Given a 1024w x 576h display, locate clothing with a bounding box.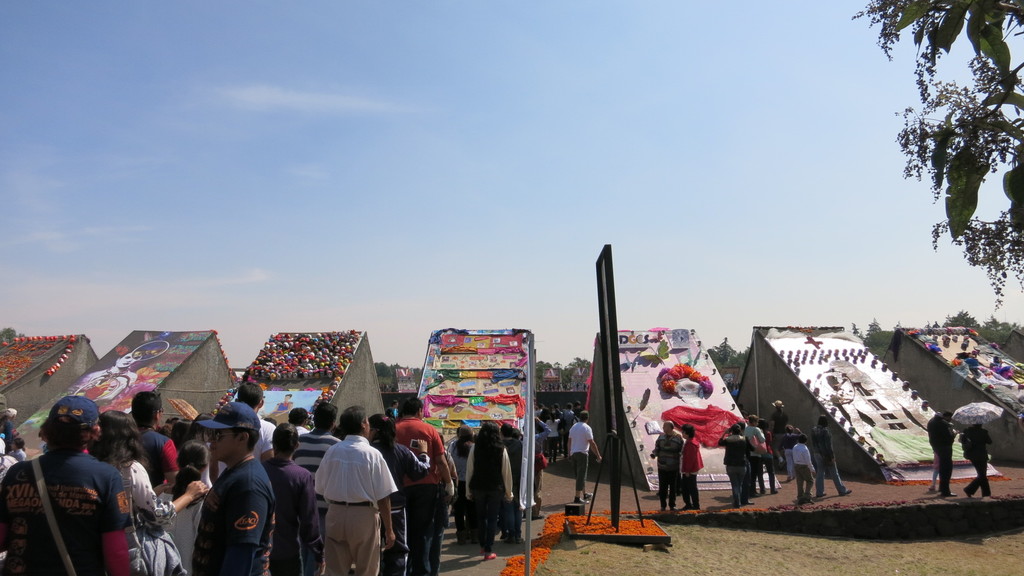
Located: bbox=(388, 411, 449, 573).
